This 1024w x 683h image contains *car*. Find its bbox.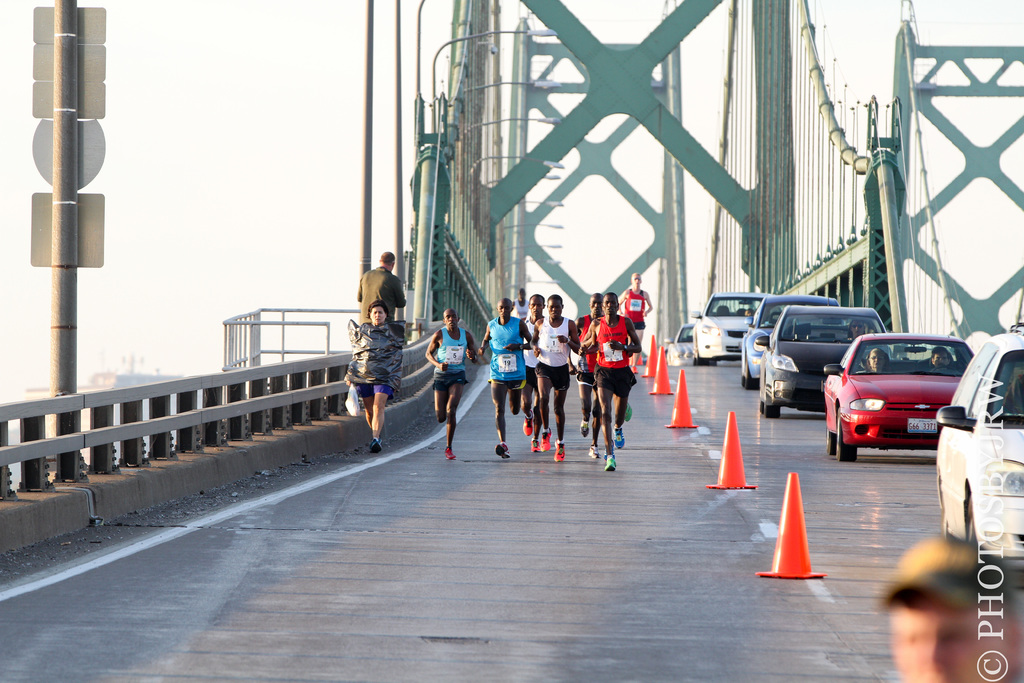
{"x1": 694, "y1": 293, "x2": 786, "y2": 373}.
